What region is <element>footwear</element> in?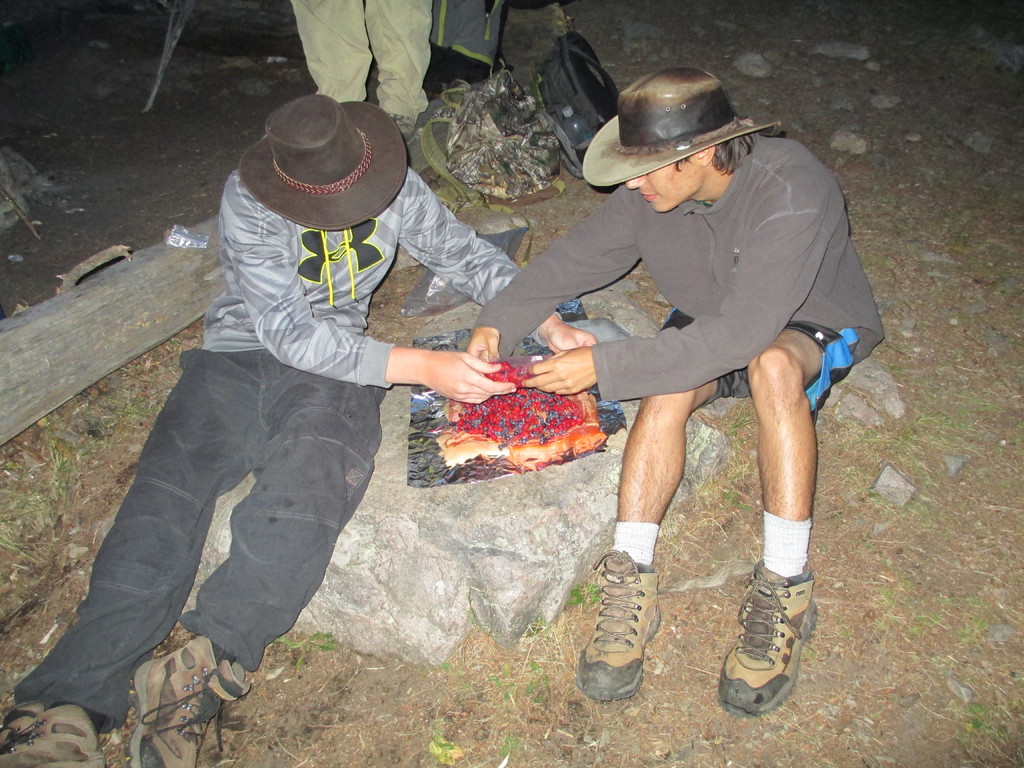
x1=0, y1=696, x2=106, y2=767.
